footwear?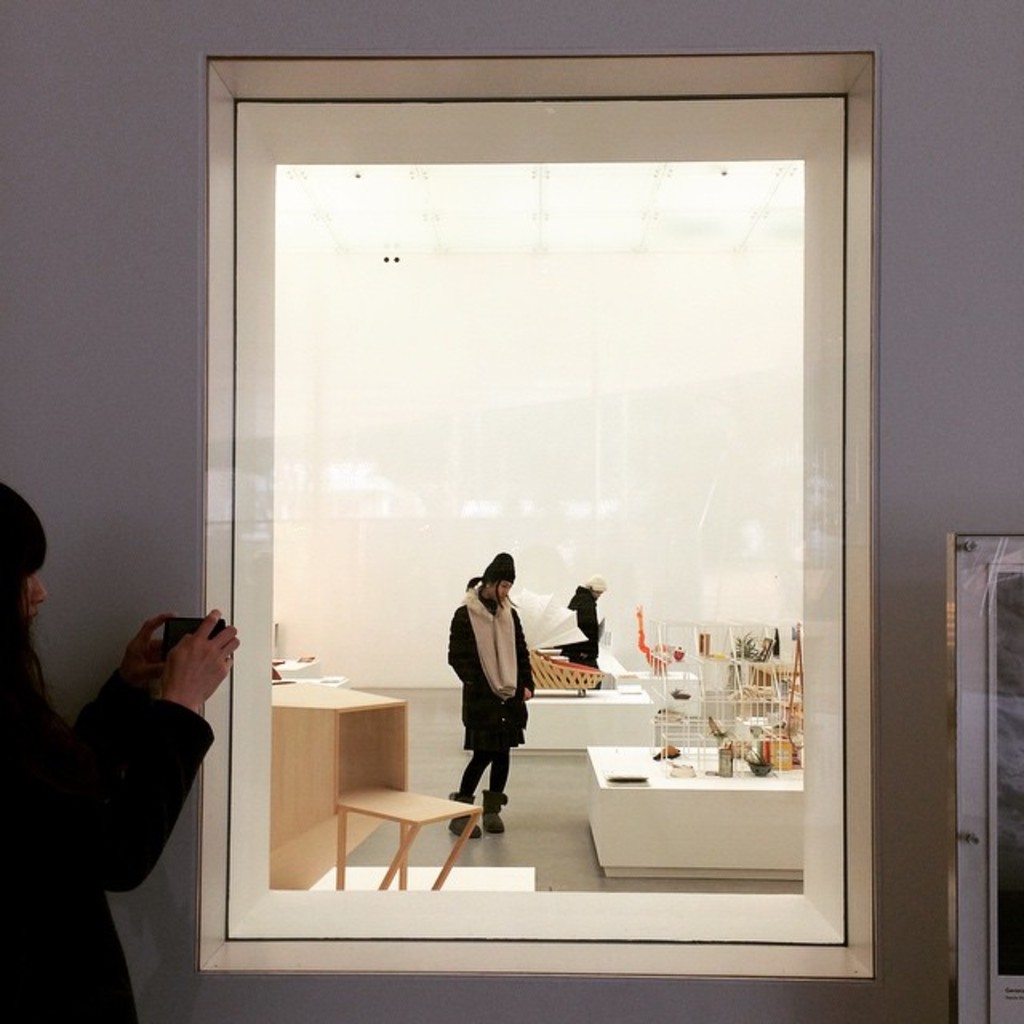
rect(450, 792, 478, 838)
